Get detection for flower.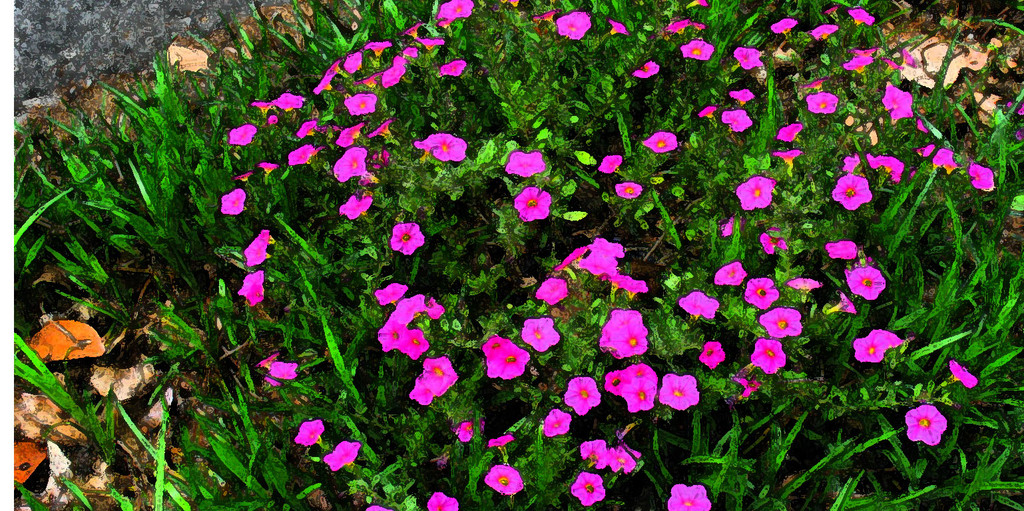
Detection: box=[409, 131, 466, 165].
